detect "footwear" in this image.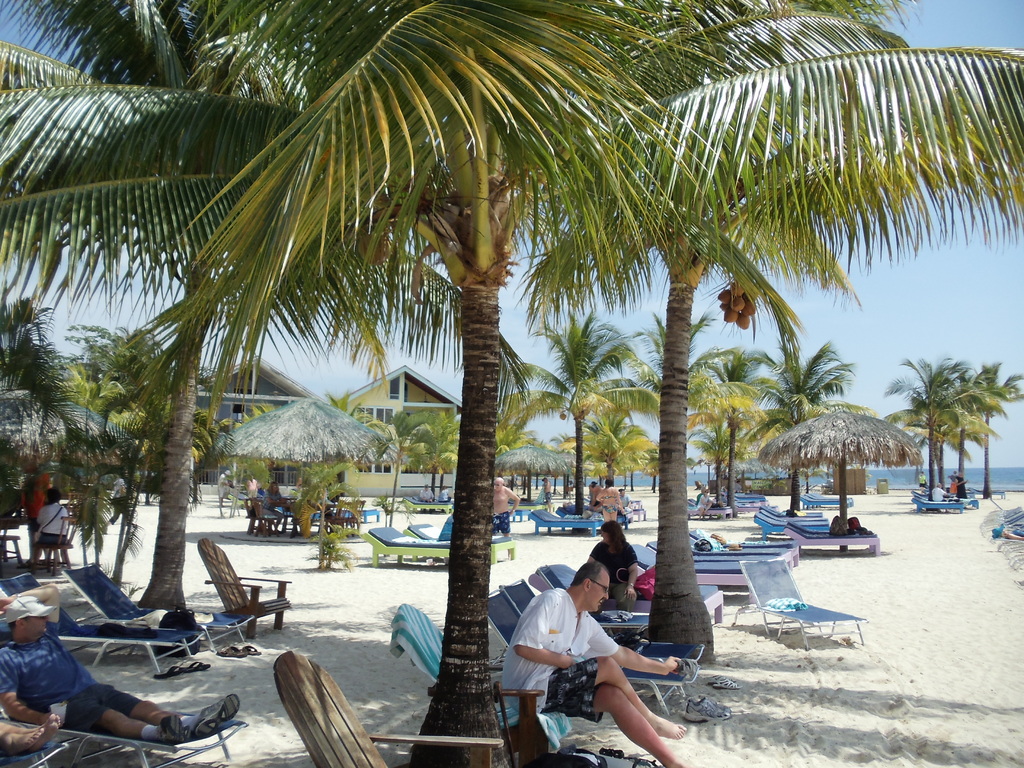
Detection: x1=194, y1=694, x2=243, y2=737.
